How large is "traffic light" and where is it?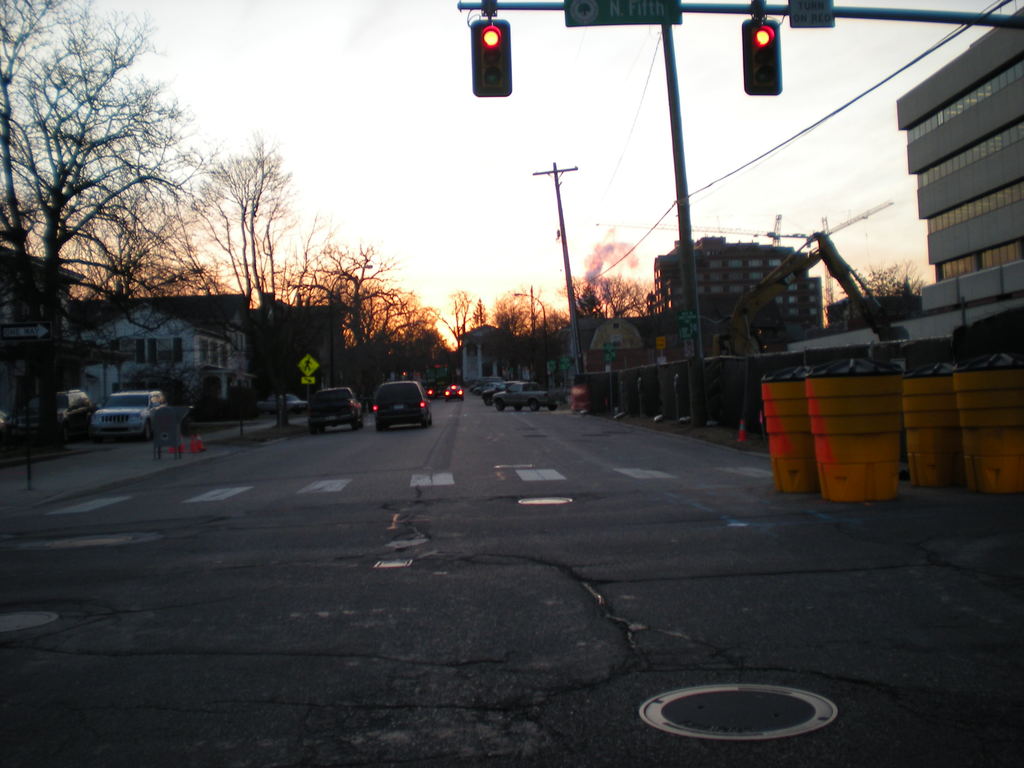
Bounding box: l=470, t=21, r=511, b=95.
